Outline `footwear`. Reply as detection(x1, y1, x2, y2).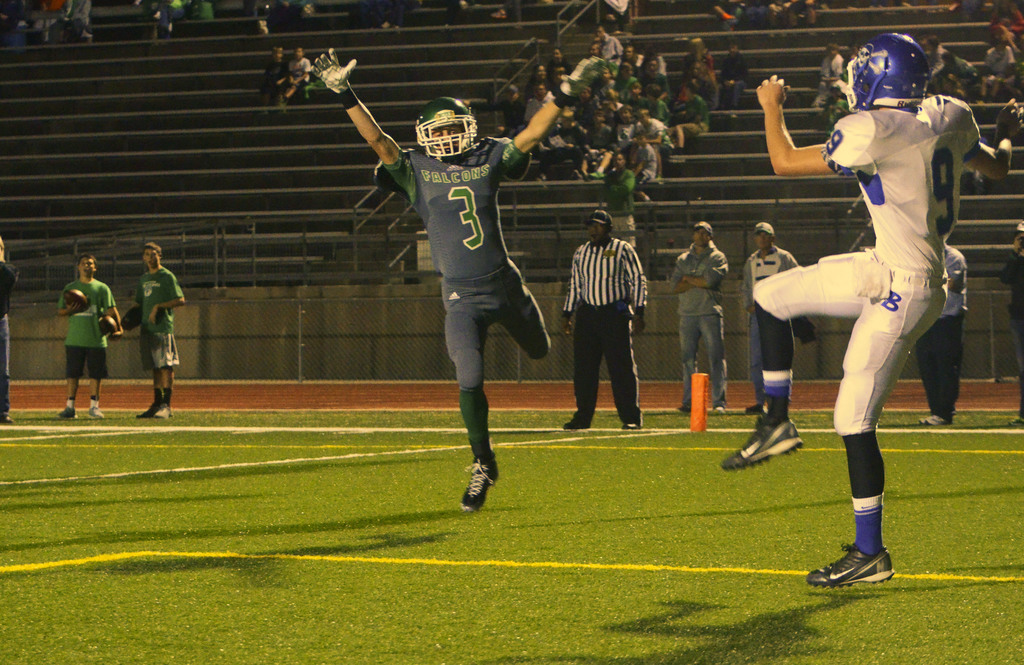
detection(0, 410, 14, 427).
